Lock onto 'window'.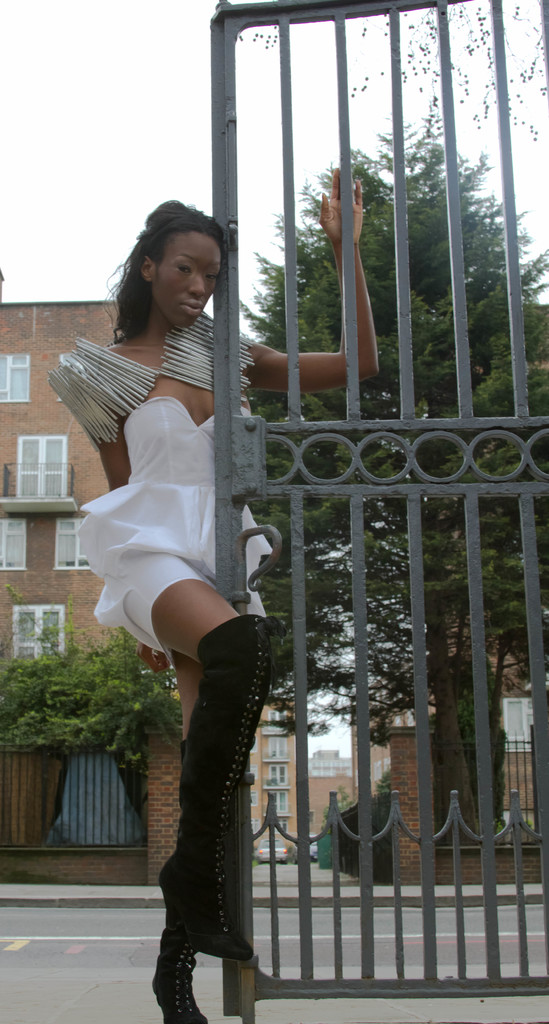
Locked: 264,818,288,834.
